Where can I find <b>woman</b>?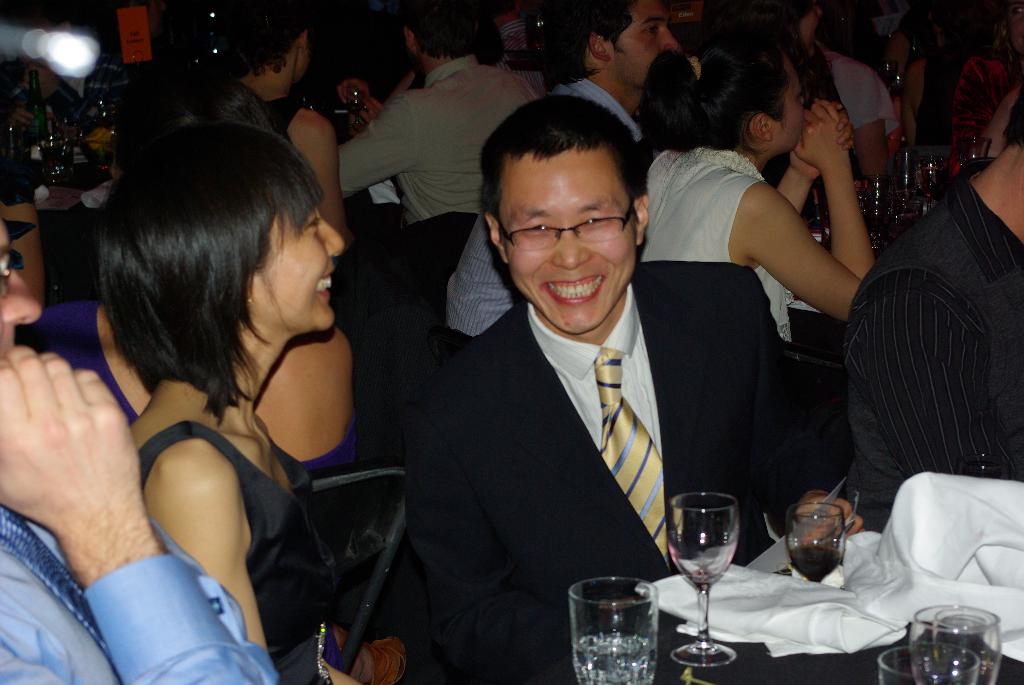
You can find it at box=[44, 86, 415, 684].
